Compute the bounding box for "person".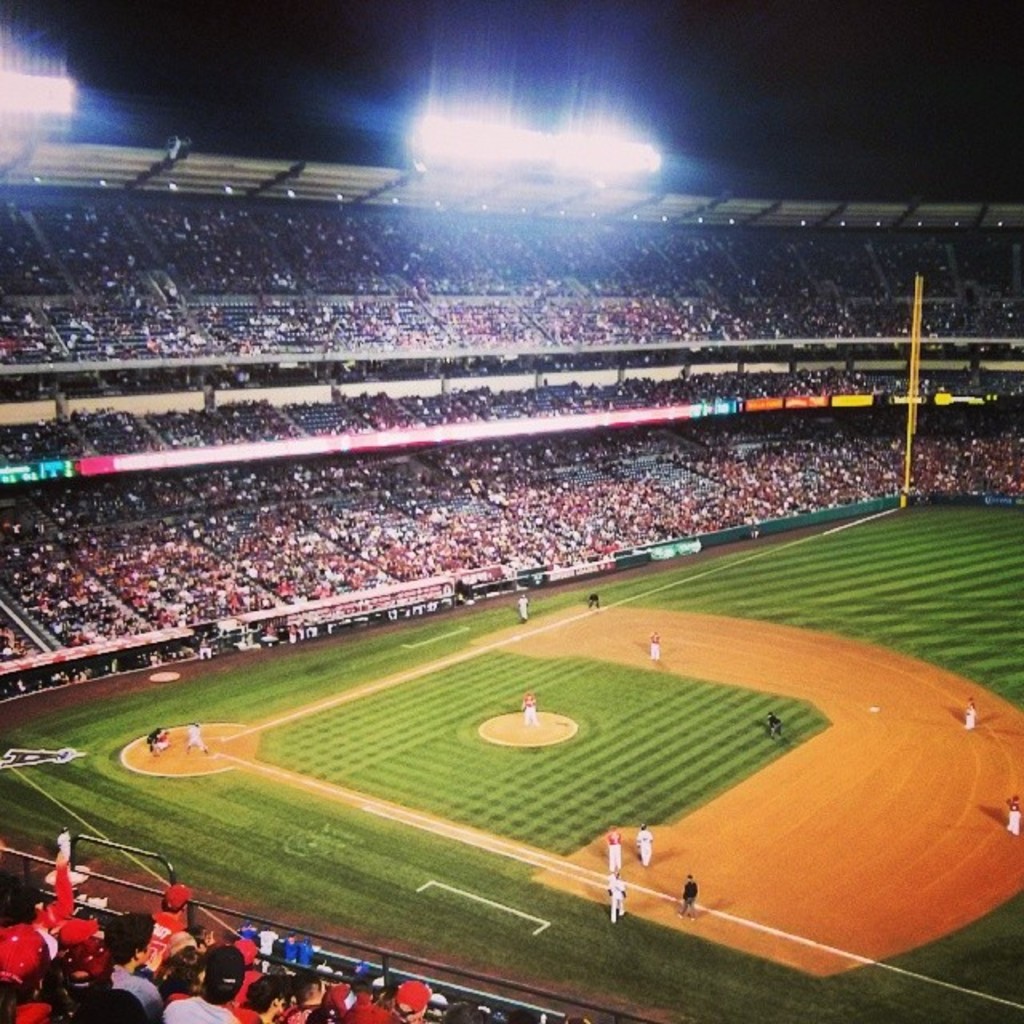
<region>163, 942, 243, 1022</region>.
